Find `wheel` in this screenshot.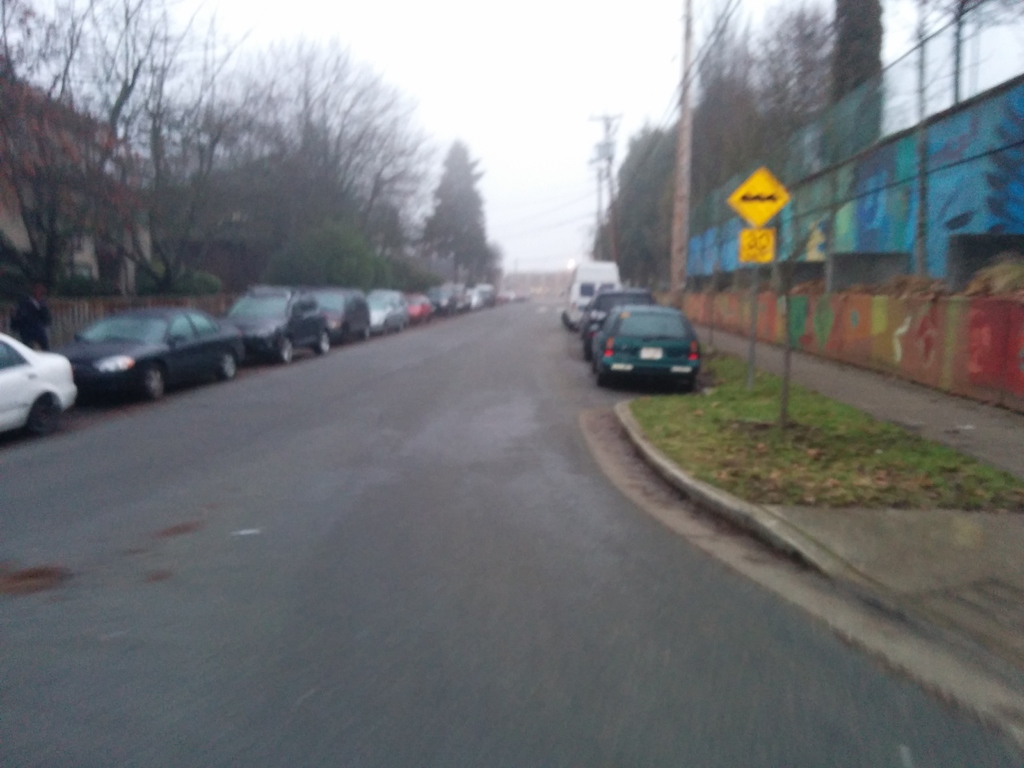
The bounding box for `wheel` is box(675, 378, 696, 394).
